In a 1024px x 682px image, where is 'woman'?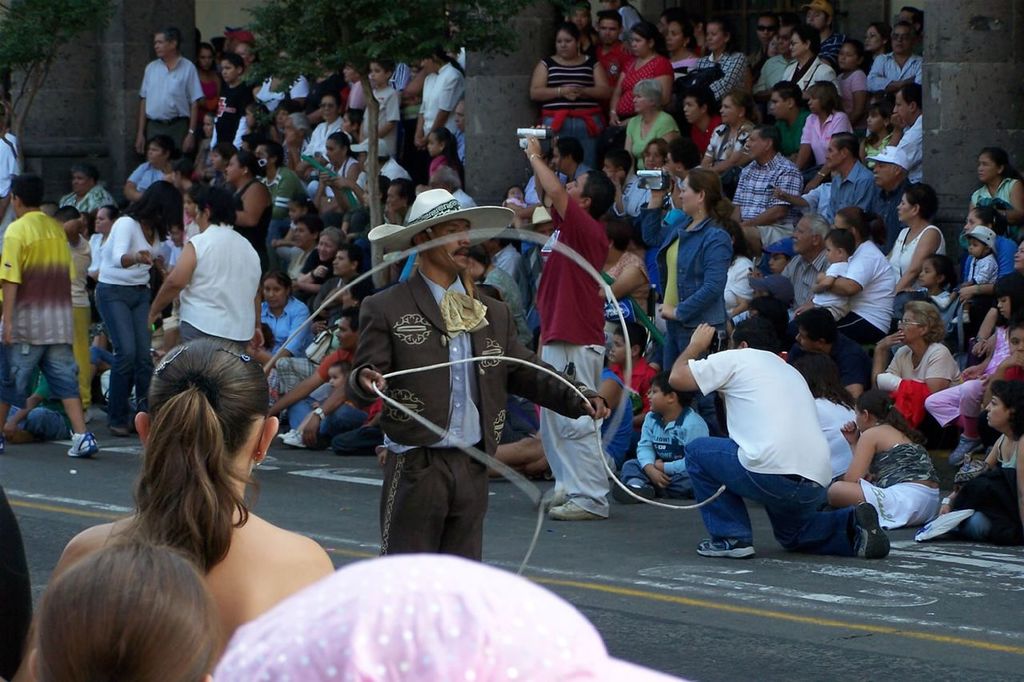
[left=607, top=26, right=669, bottom=157].
